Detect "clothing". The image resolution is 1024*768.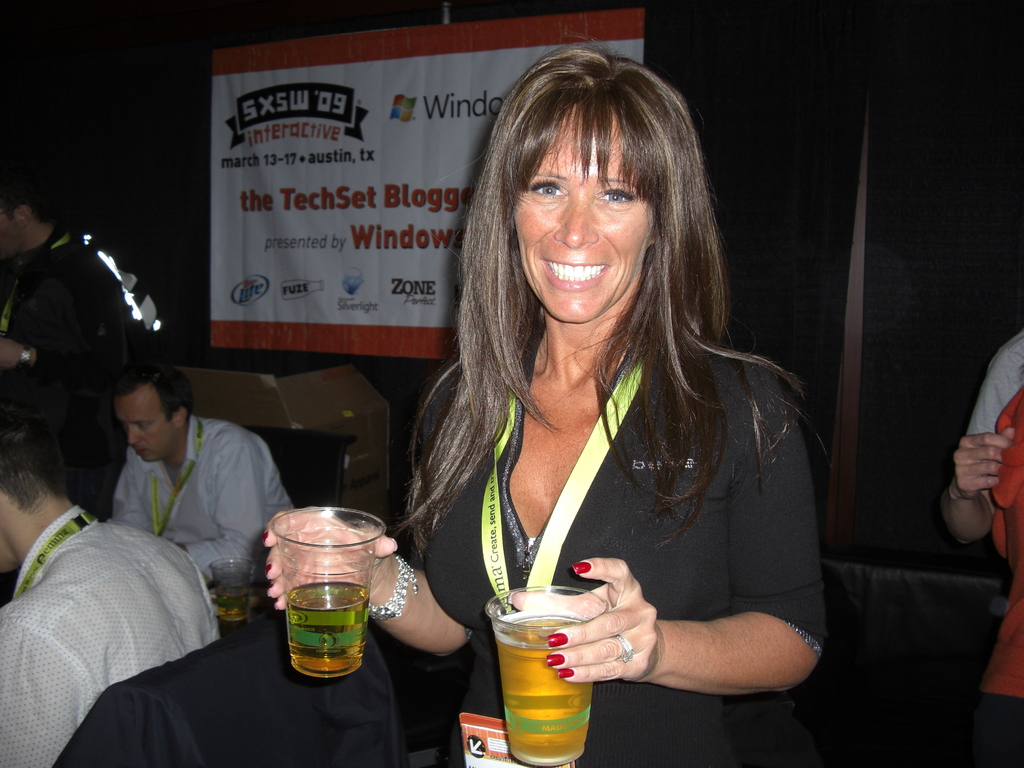
0/222/140/524.
